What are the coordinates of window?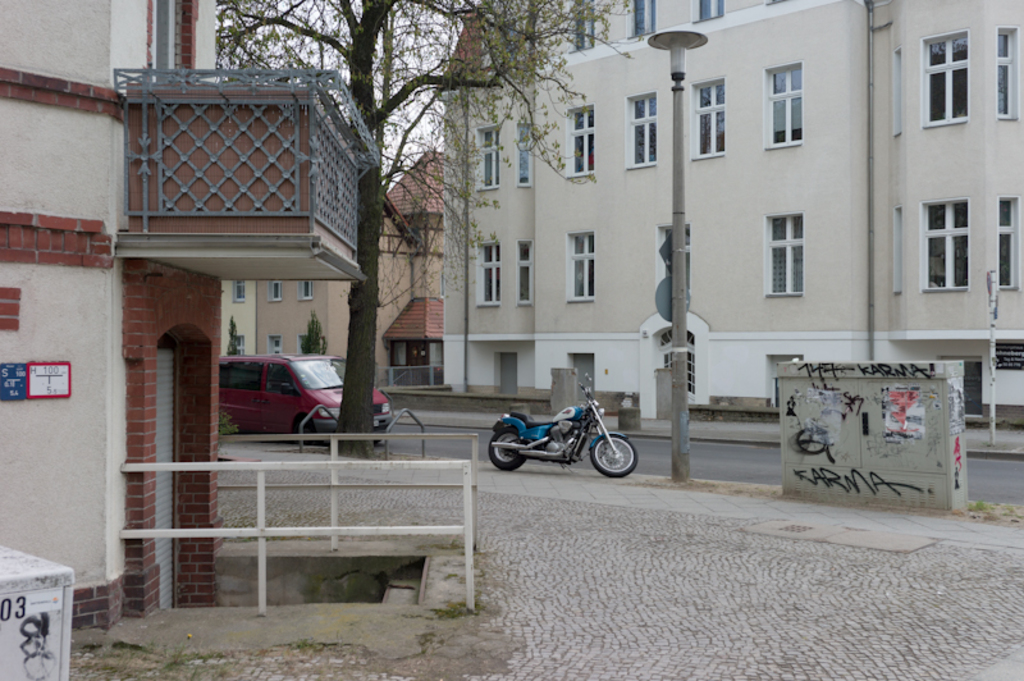
<region>690, 83, 726, 155</region>.
